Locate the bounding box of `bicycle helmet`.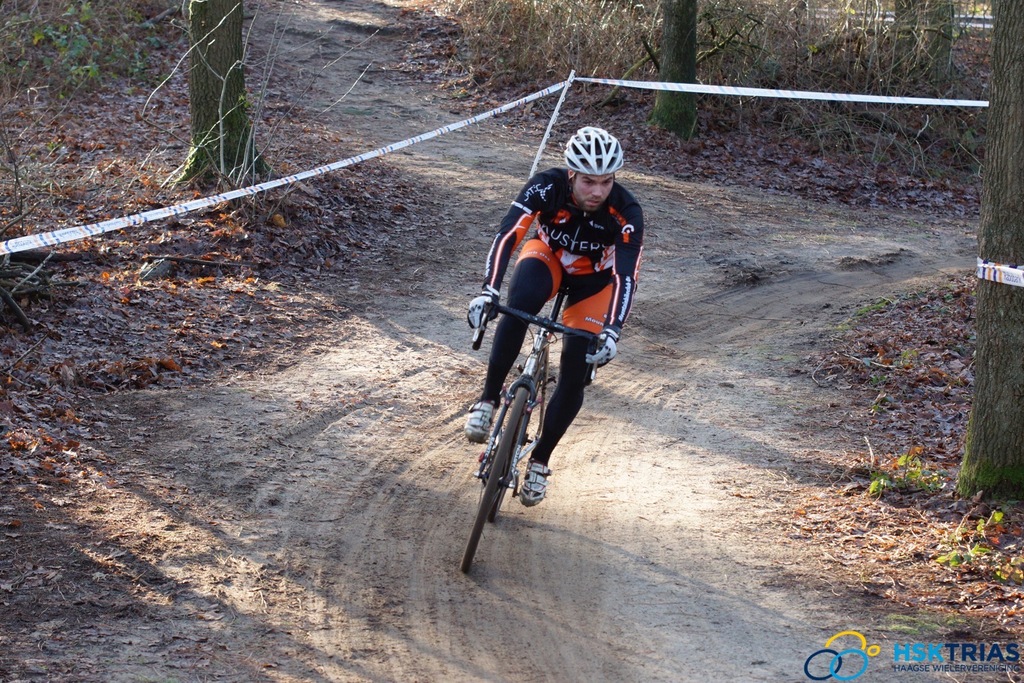
Bounding box: (569, 129, 631, 172).
